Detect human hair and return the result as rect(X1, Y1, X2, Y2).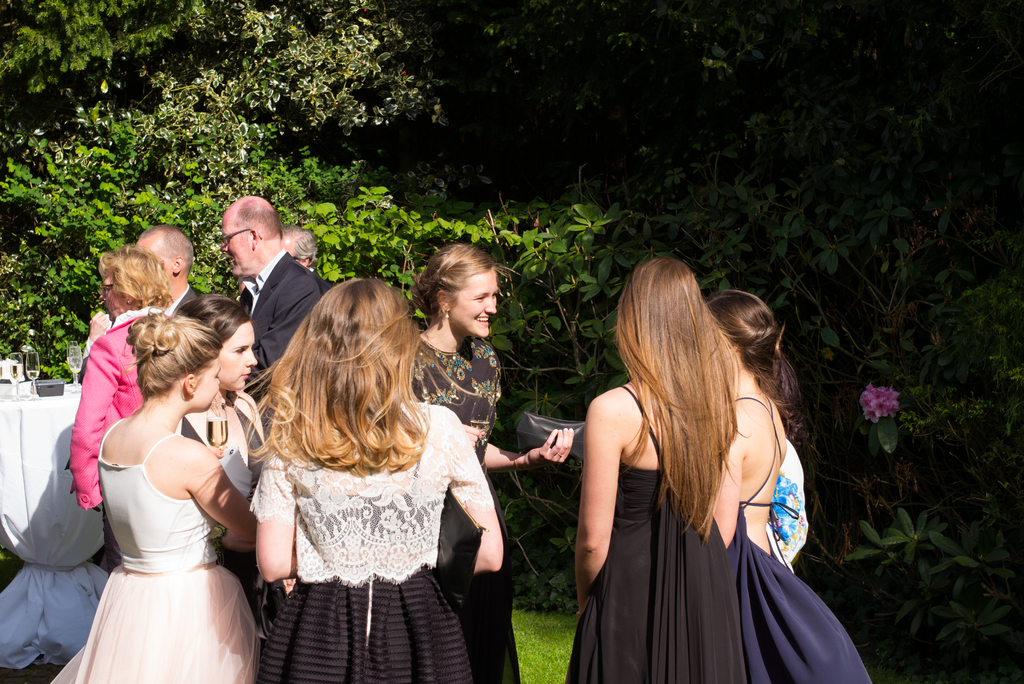
rect(97, 245, 175, 313).
